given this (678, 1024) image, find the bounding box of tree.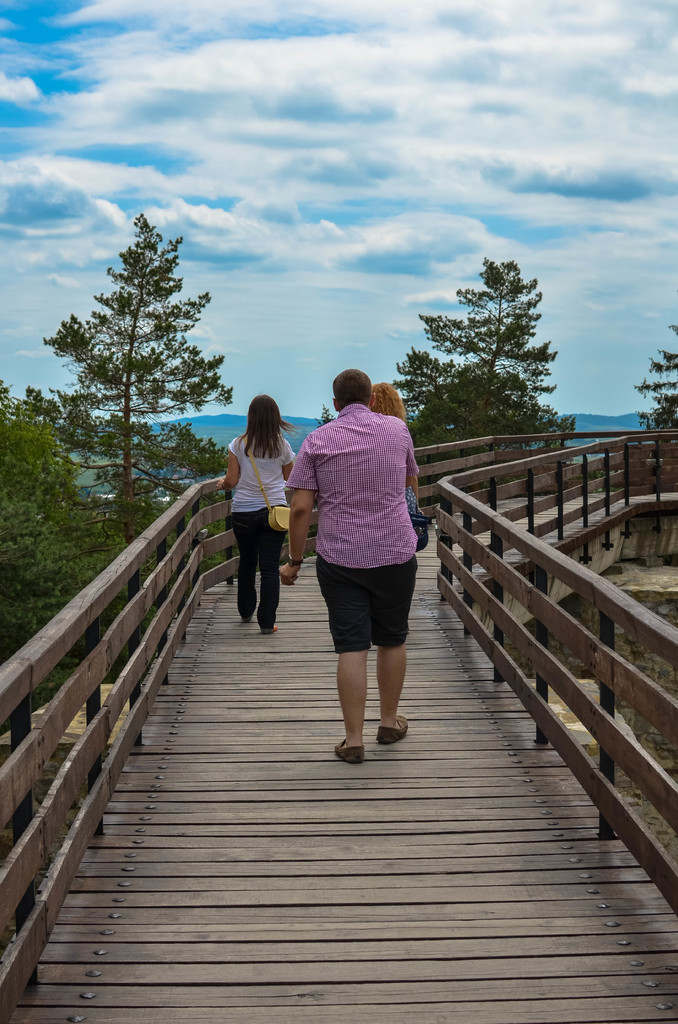
(233, 417, 364, 462).
